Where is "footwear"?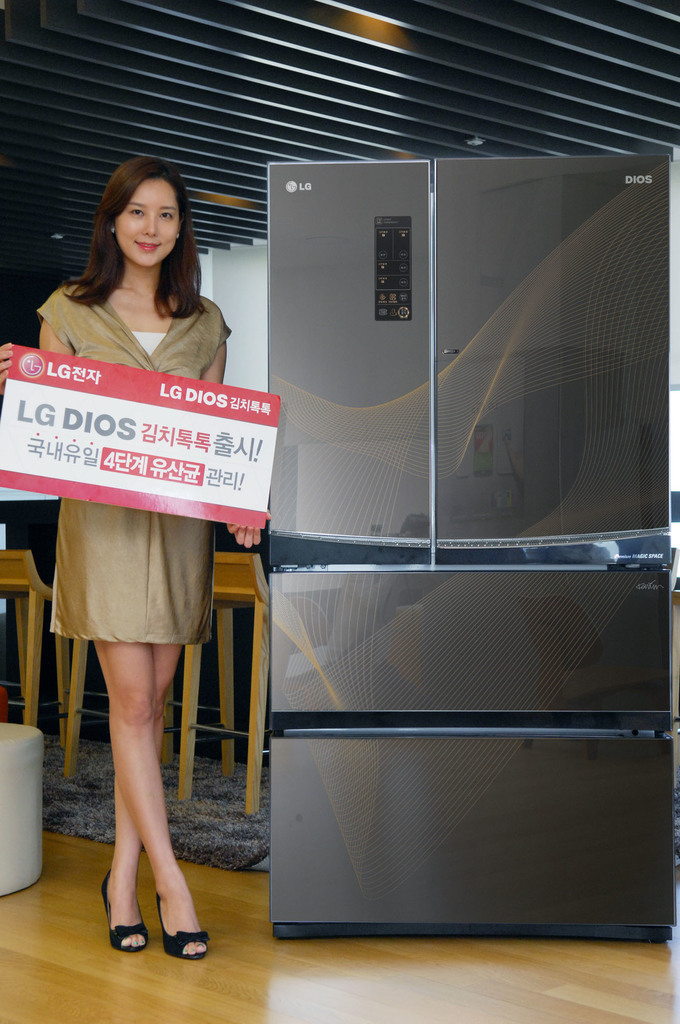
(97,870,151,948).
